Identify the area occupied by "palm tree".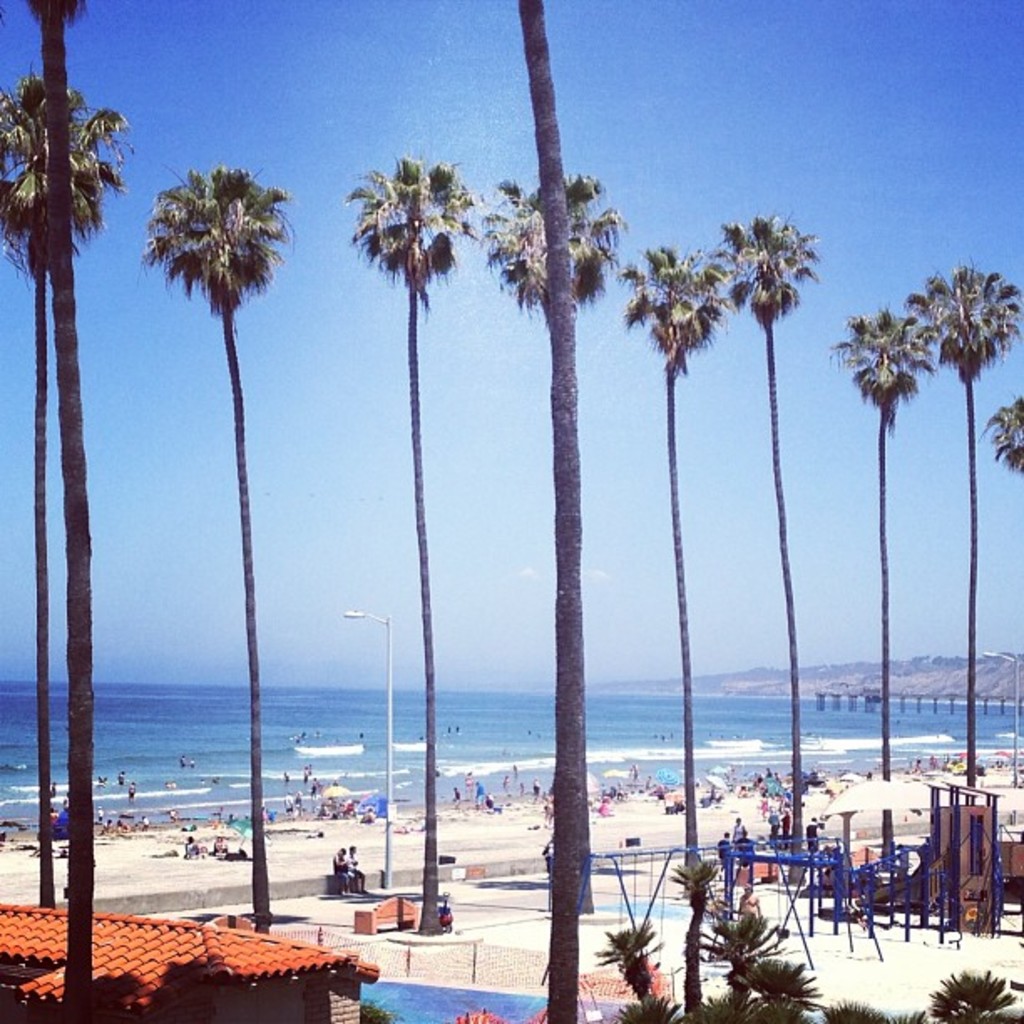
Area: 346 156 462 929.
